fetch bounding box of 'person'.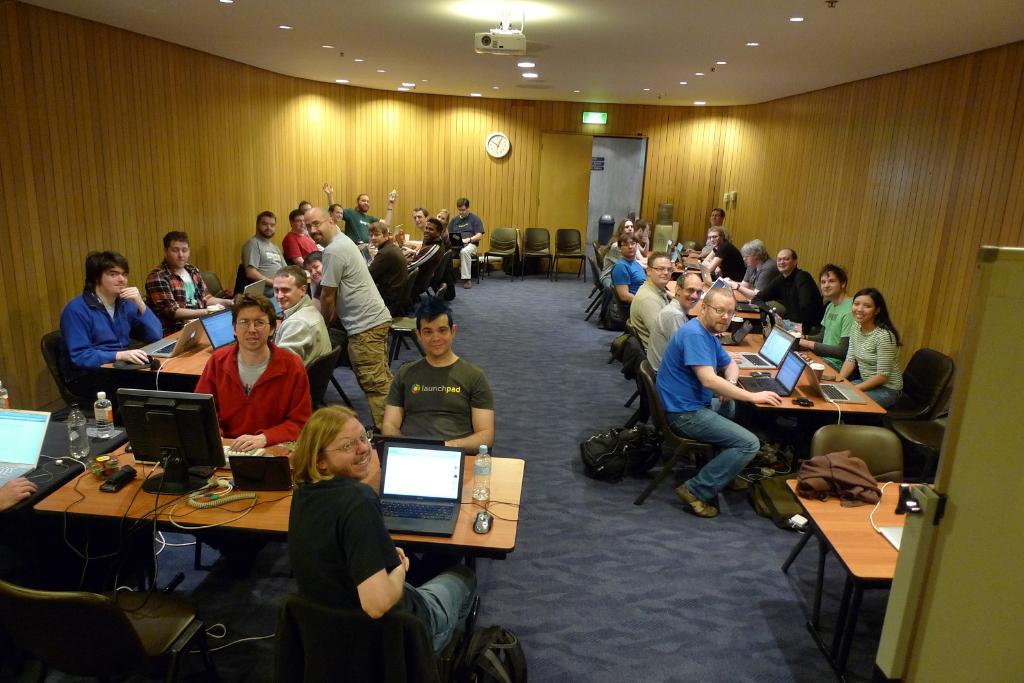
Bbox: l=794, t=260, r=857, b=373.
